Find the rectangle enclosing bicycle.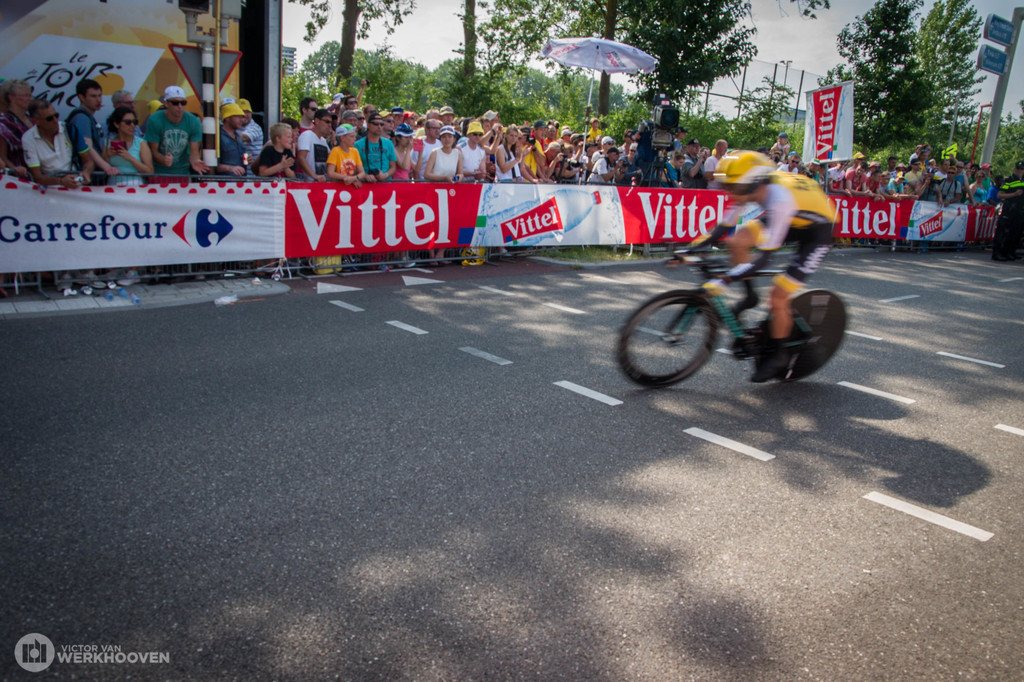
region(585, 227, 814, 387).
